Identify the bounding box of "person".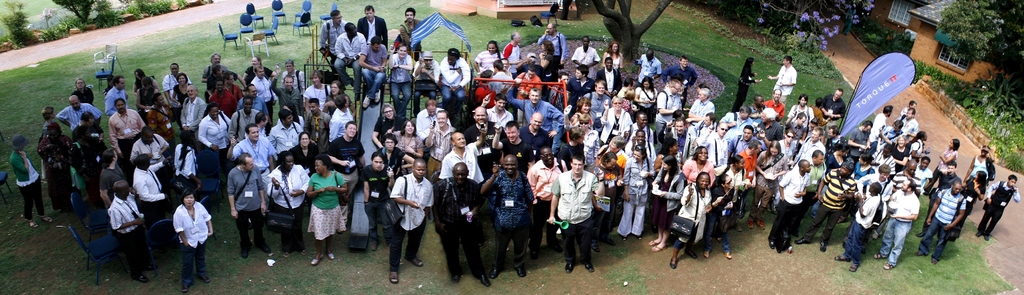
<bbox>383, 43, 419, 127</bbox>.
